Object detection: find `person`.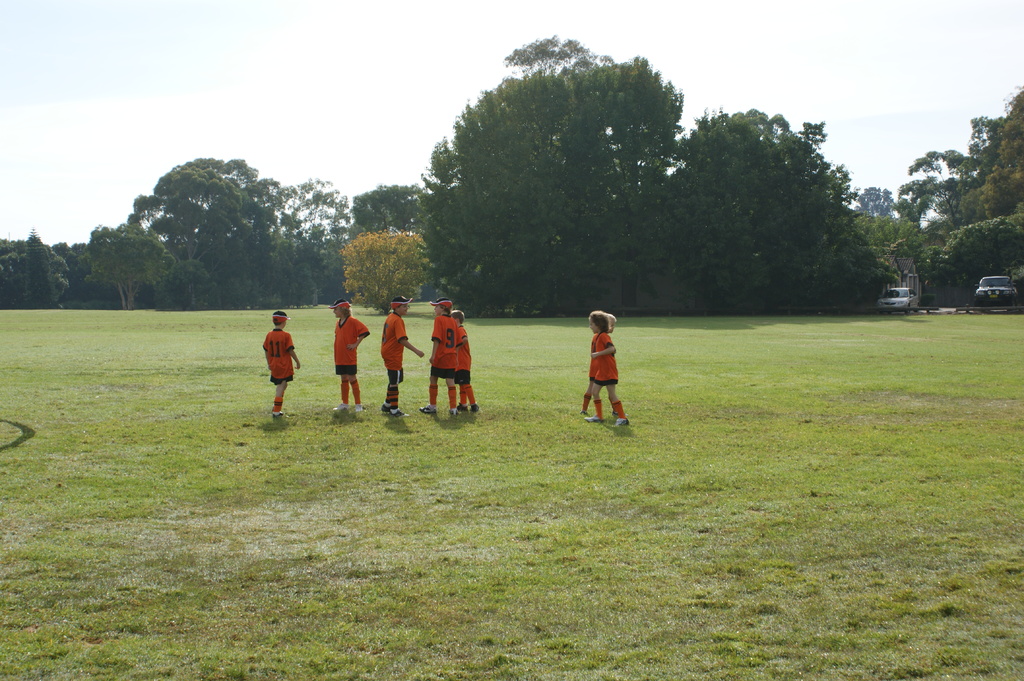
l=257, t=308, r=301, b=421.
